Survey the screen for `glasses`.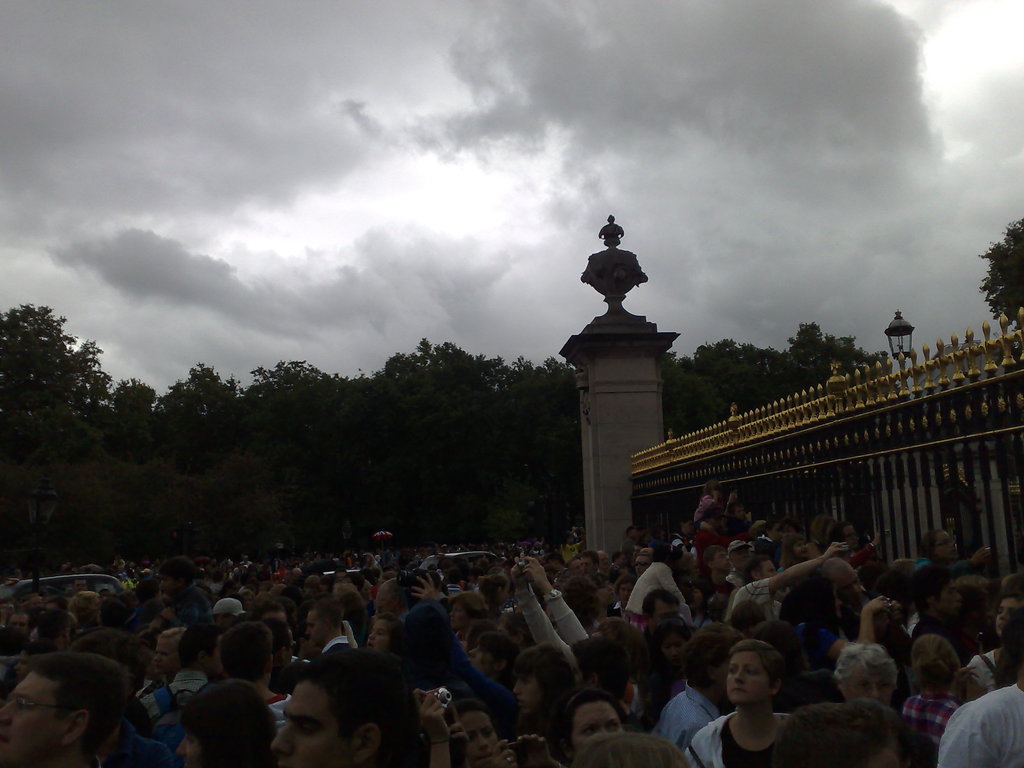
Survey found: {"x1": 3, "y1": 688, "x2": 93, "y2": 715}.
